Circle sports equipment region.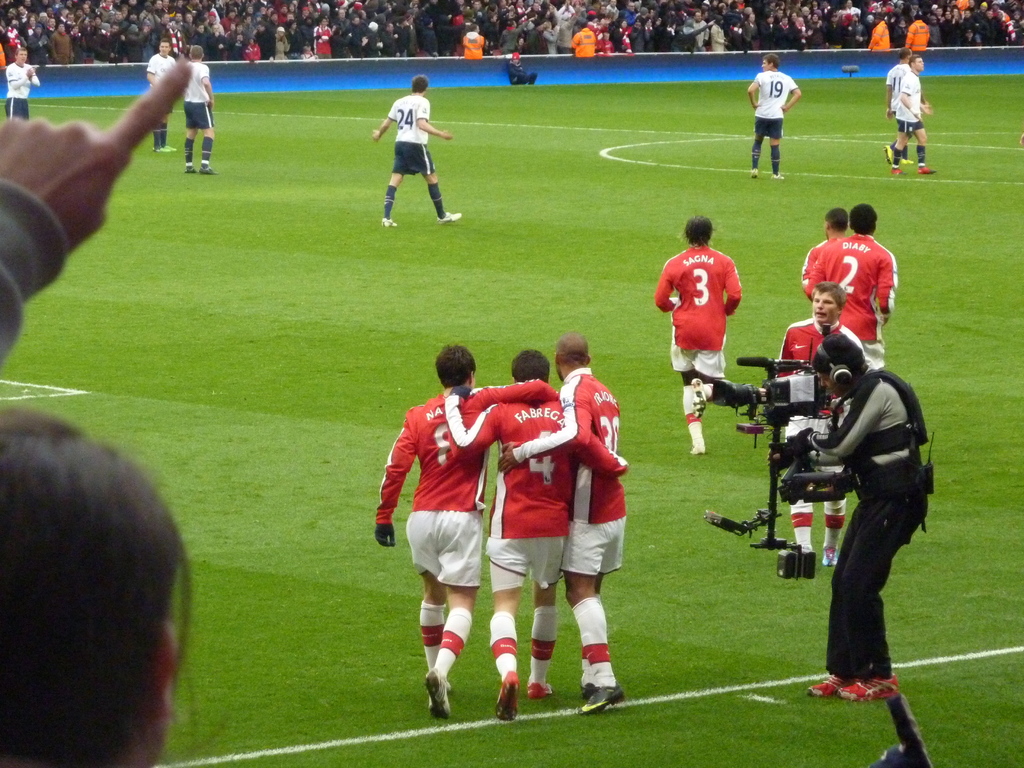
Region: (495,671,518,723).
